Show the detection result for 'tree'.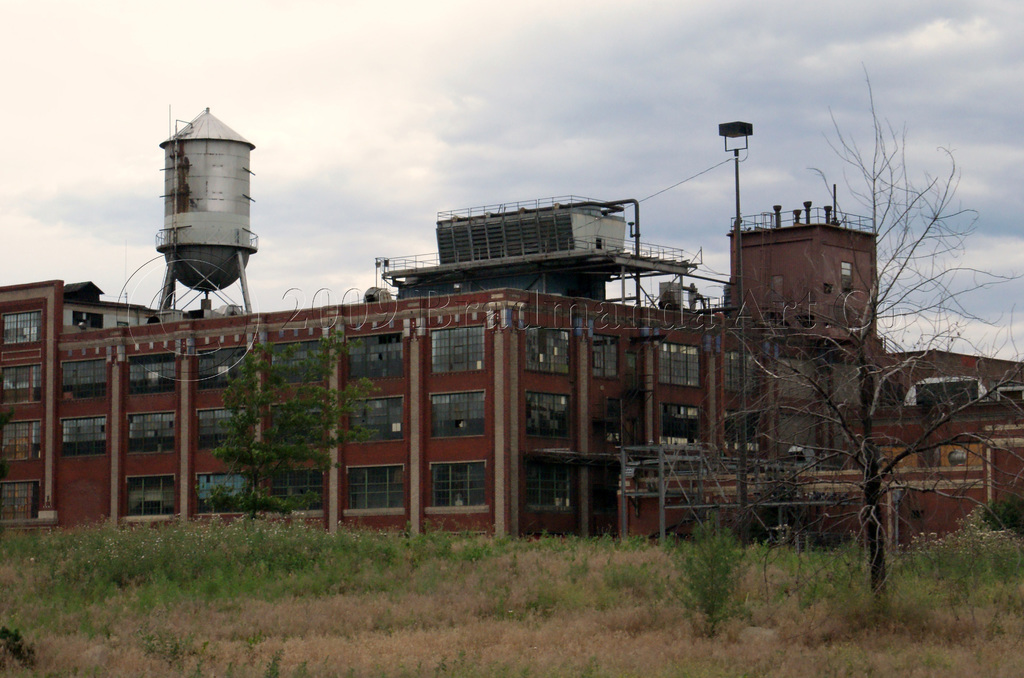
{"x1": 723, "y1": 230, "x2": 996, "y2": 579}.
